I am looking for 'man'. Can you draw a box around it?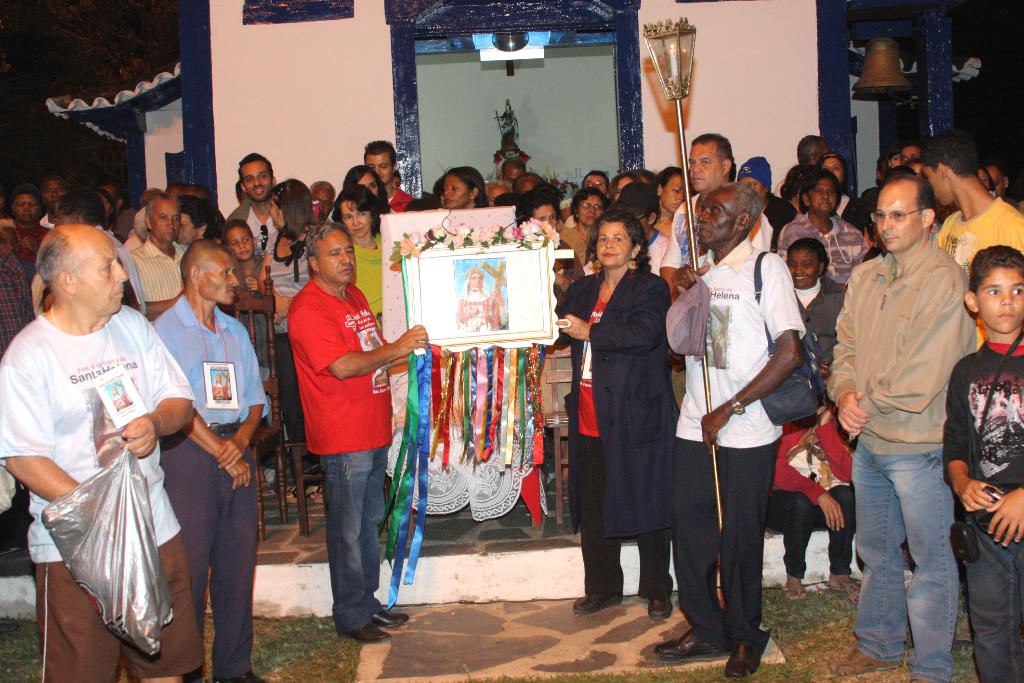
Sure, the bounding box is [0, 226, 204, 682].
